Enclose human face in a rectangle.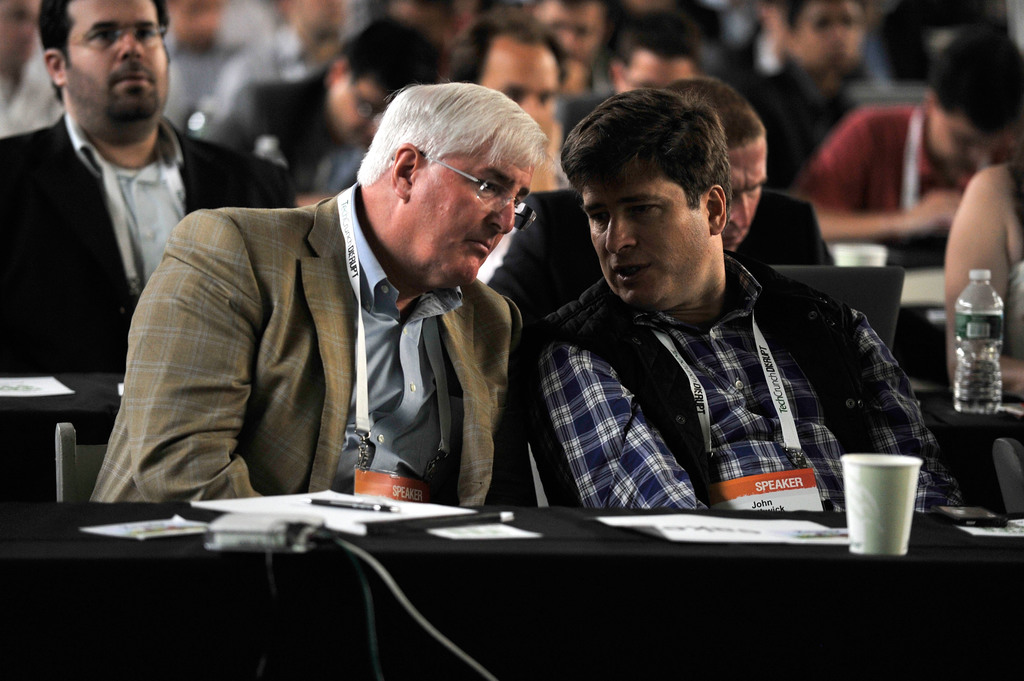
Rect(490, 51, 563, 132).
